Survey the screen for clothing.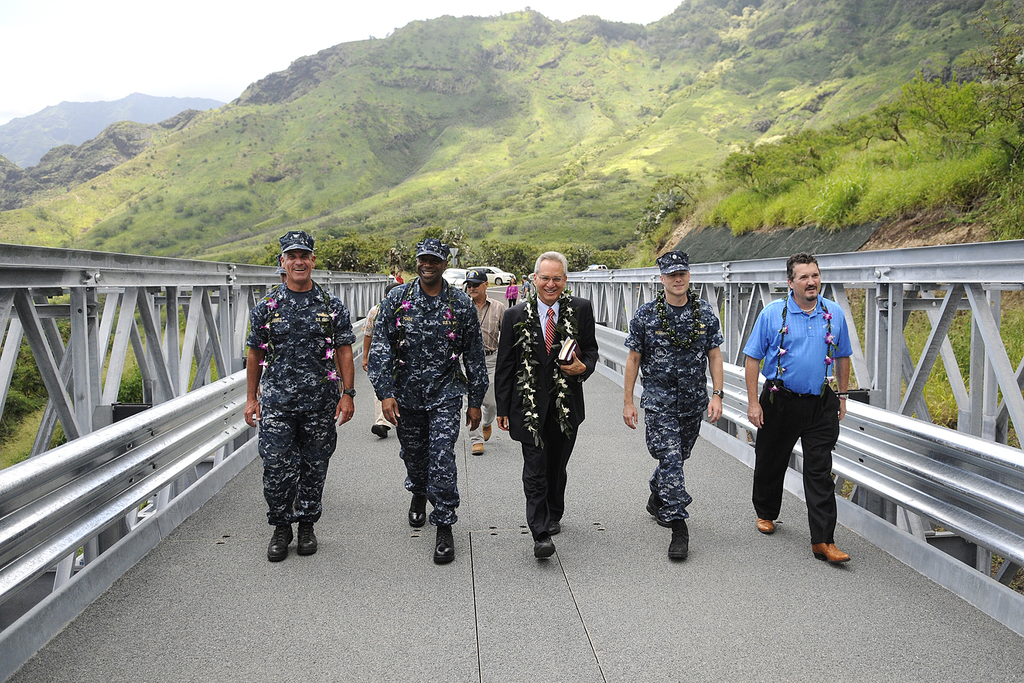
Survey found: Rect(367, 272, 489, 530).
